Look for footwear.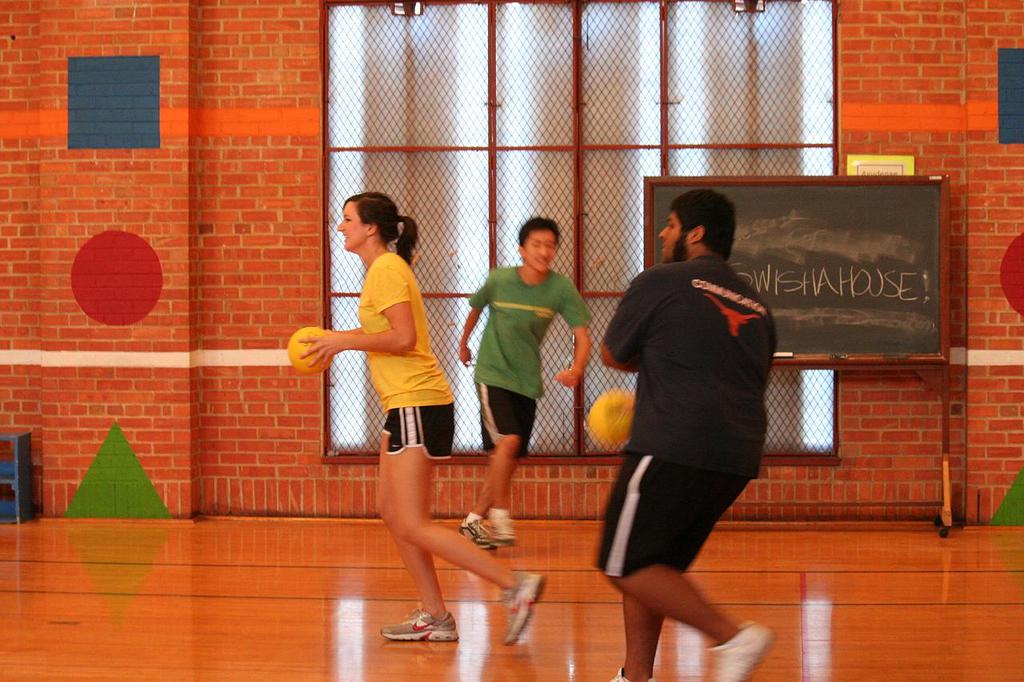
Found: bbox=(456, 512, 497, 553).
